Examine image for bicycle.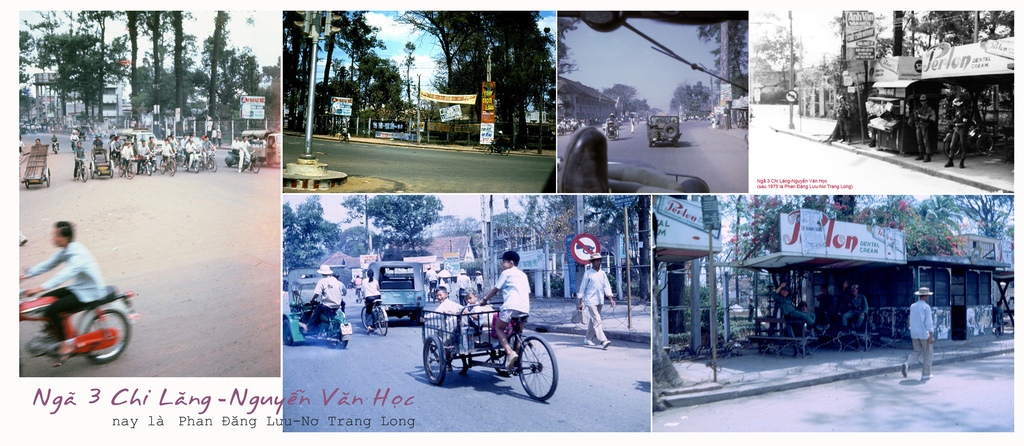
Examination result: [left=339, top=131, right=349, bottom=144].
